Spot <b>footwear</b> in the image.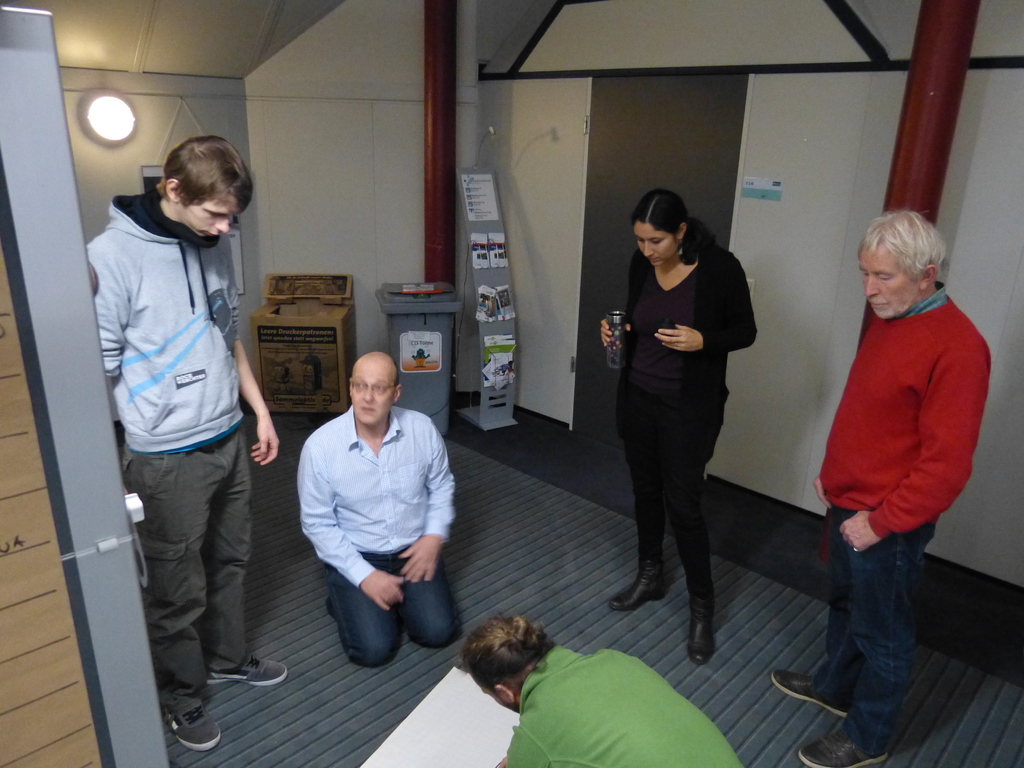
<b>footwear</b> found at box=[163, 708, 225, 753].
